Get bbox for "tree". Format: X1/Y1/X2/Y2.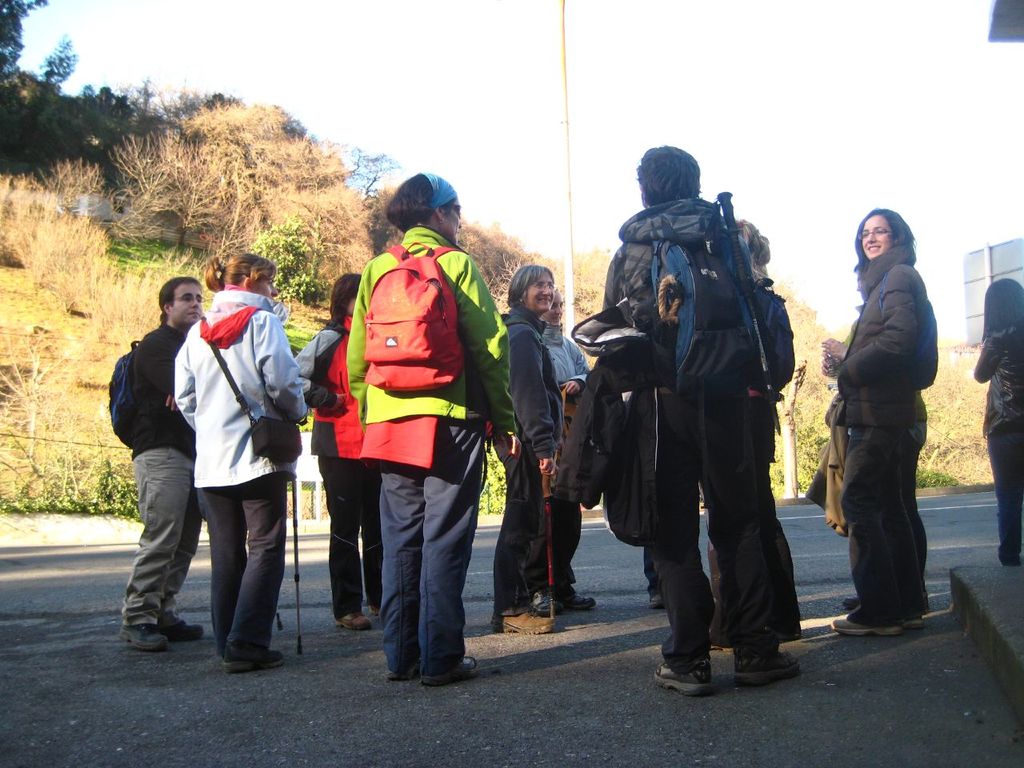
0/0/49/75.
